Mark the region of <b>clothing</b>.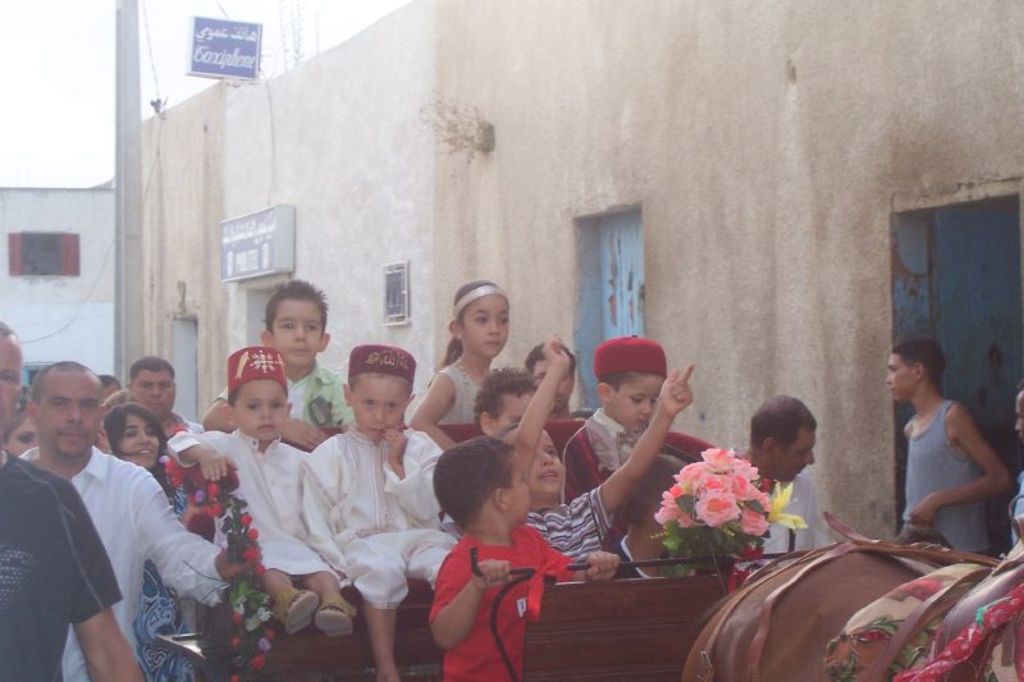
Region: Rect(410, 514, 549, 681).
